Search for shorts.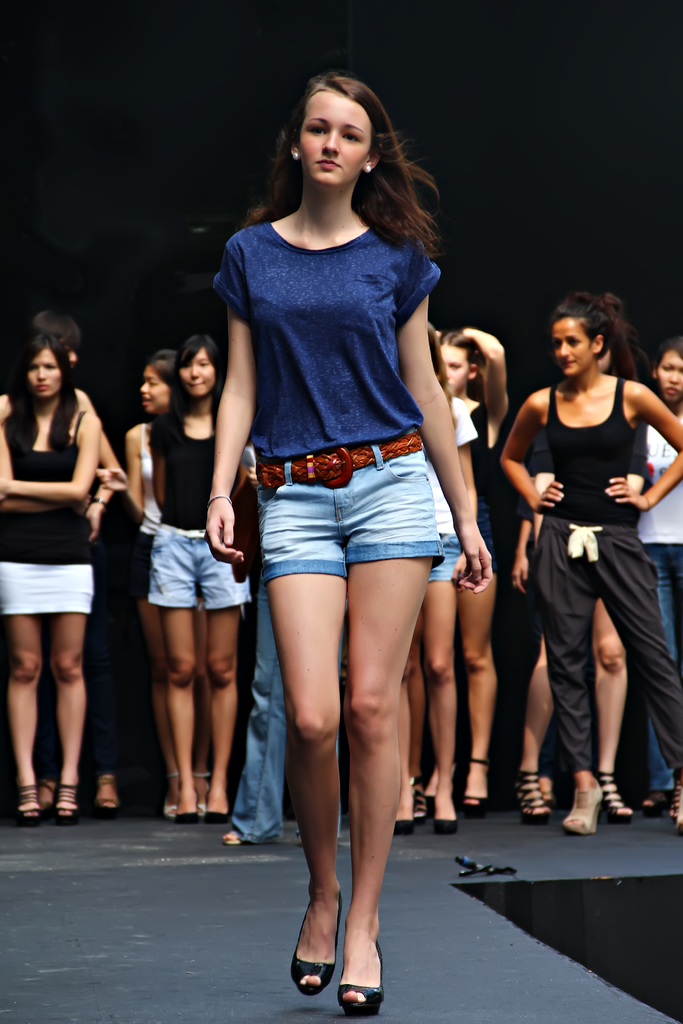
Found at rect(145, 528, 254, 611).
